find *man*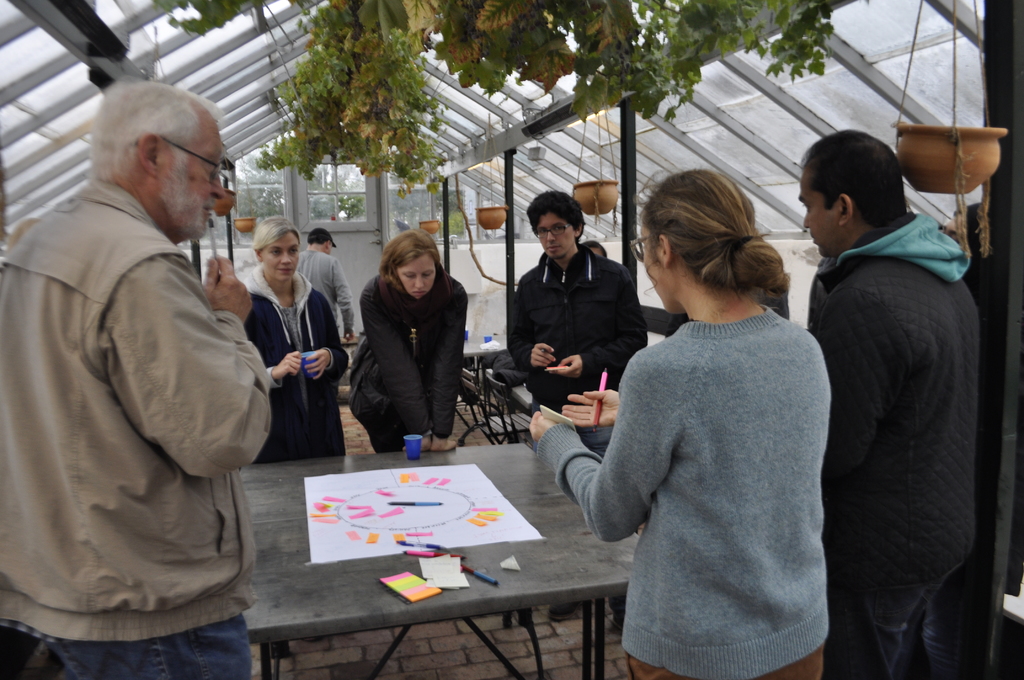
(x1=822, y1=125, x2=974, y2=679)
